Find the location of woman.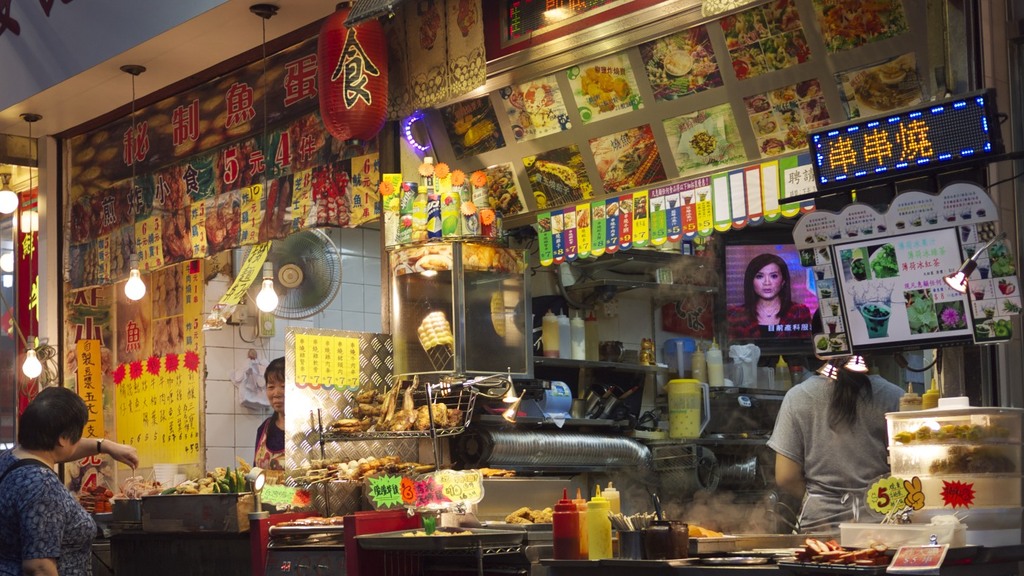
Location: box(252, 358, 286, 471).
